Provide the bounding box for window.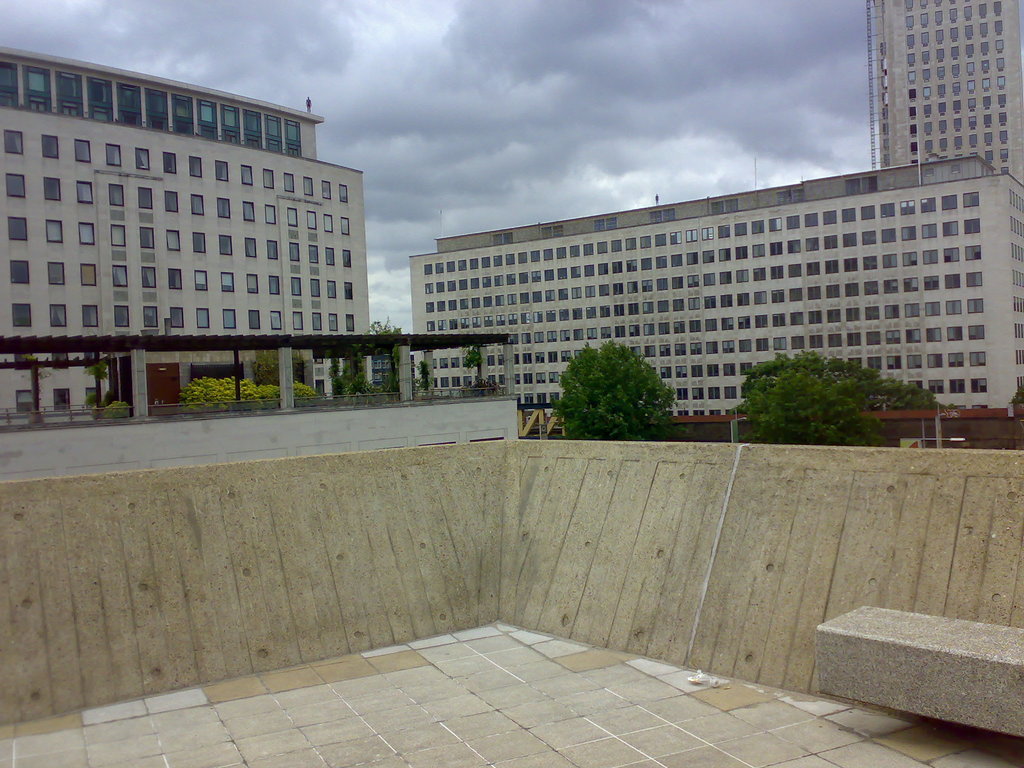
box(78, 179, 94, 203).
